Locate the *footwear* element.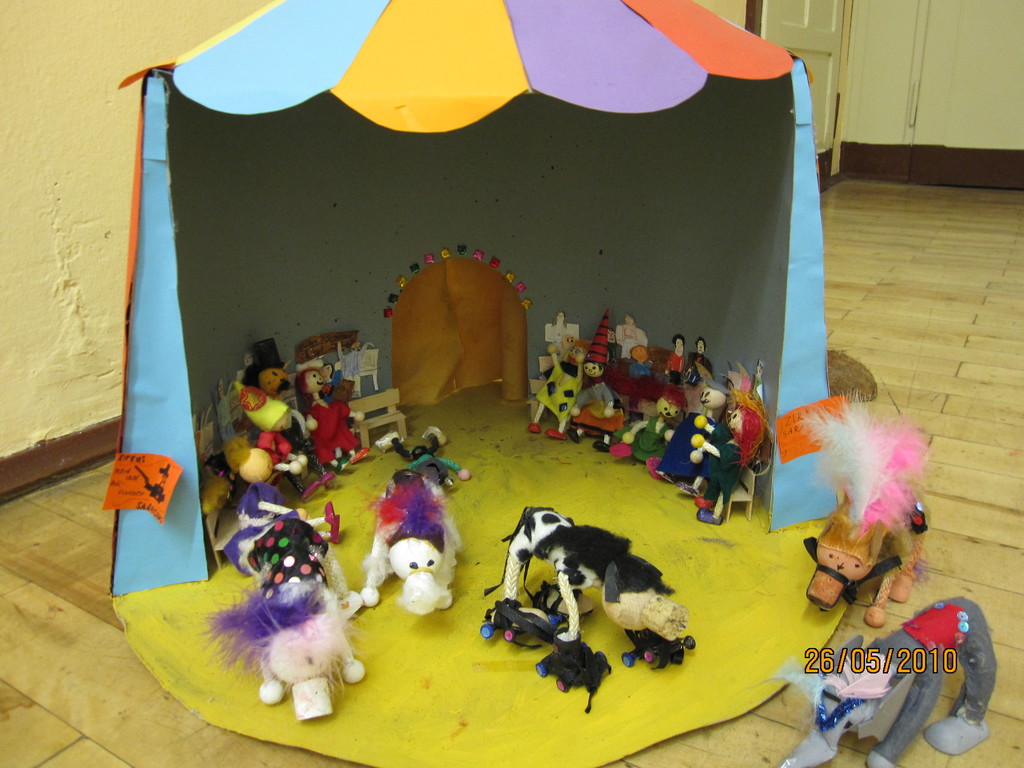
Element bbox: box(547, 429, 568, 440).
